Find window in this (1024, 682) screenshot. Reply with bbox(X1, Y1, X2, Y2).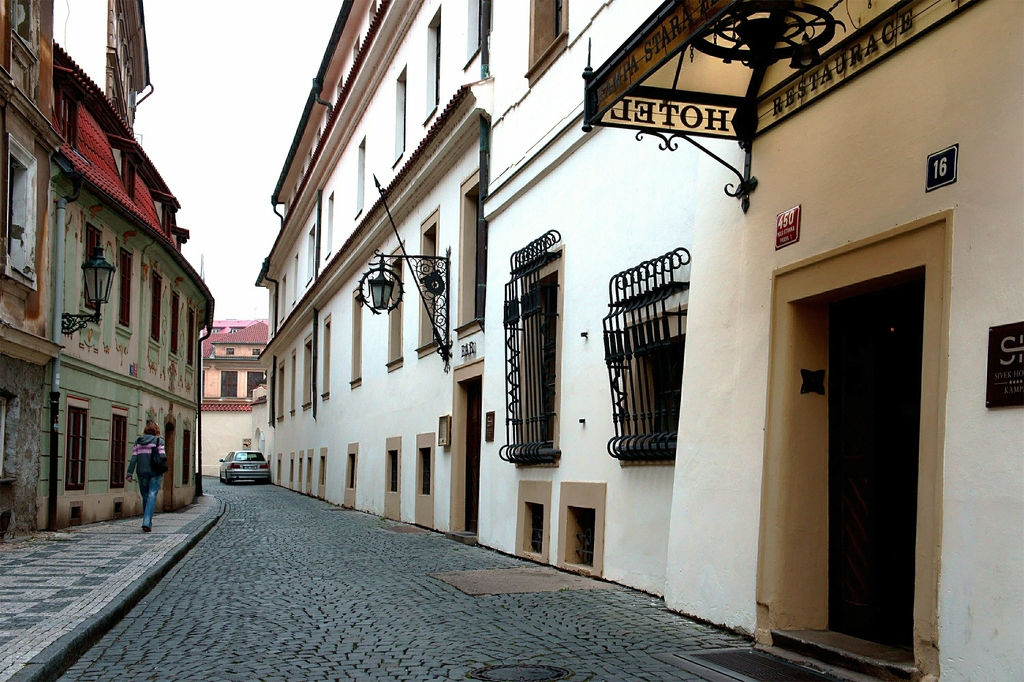
bbox(287, 350, 294, 416).
